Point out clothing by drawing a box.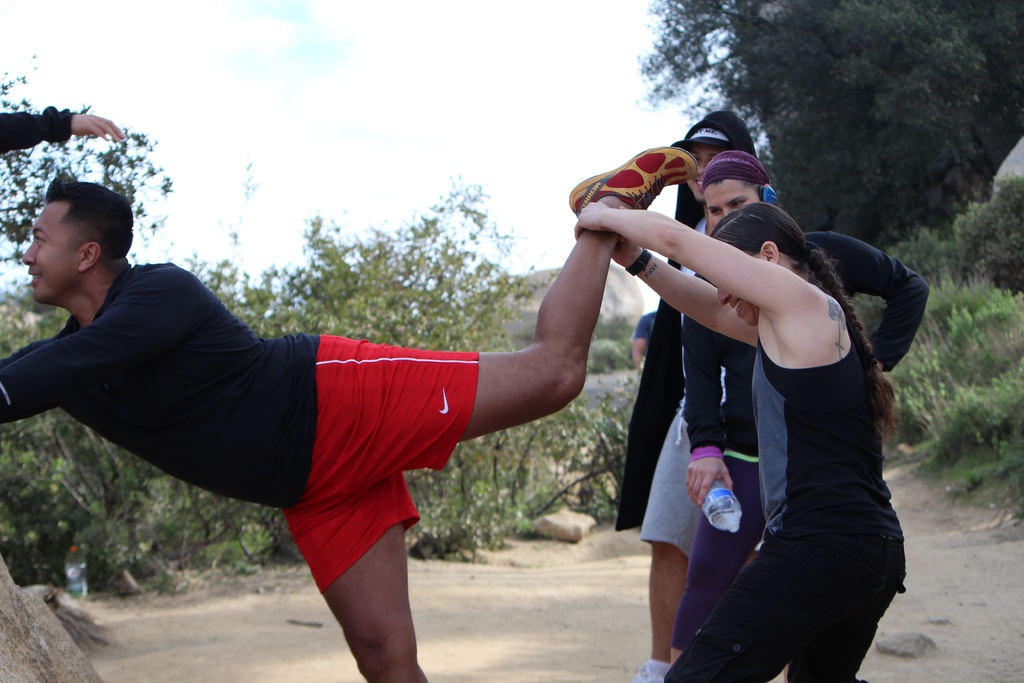
region(0, 103, 76, 158).
